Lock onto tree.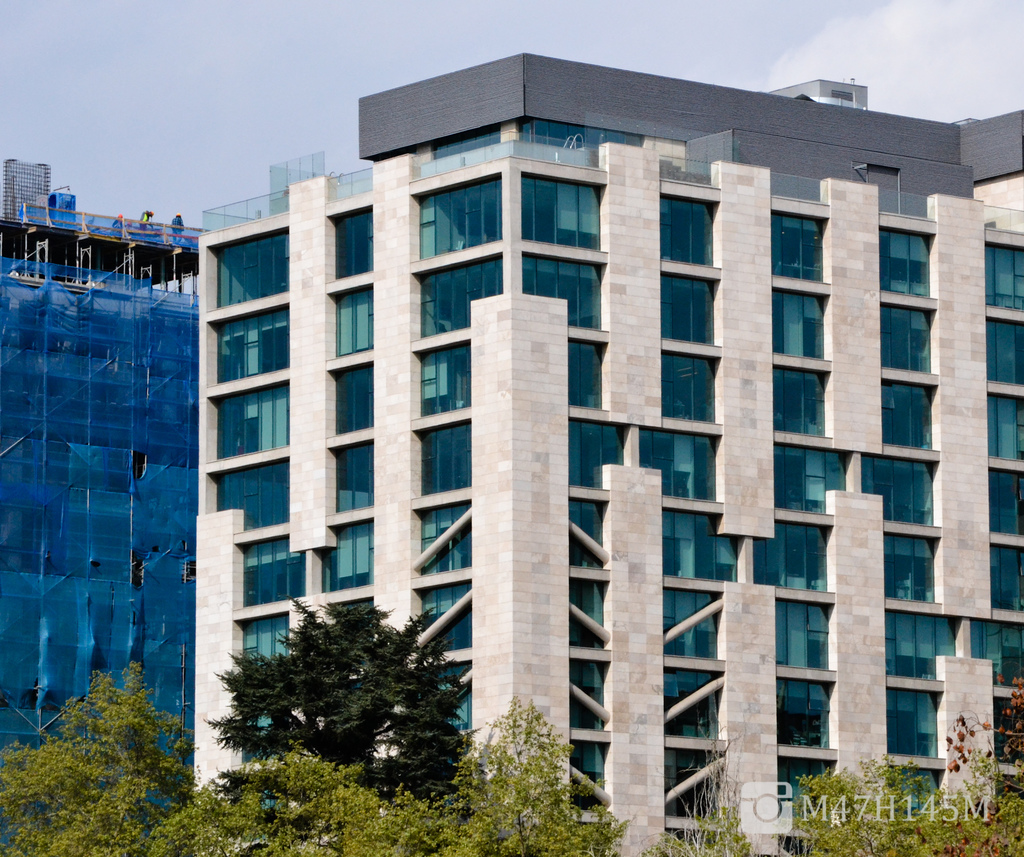
Locked: {"x1": 148, "y1": 752, "x2": 435, "y2": 856}.
